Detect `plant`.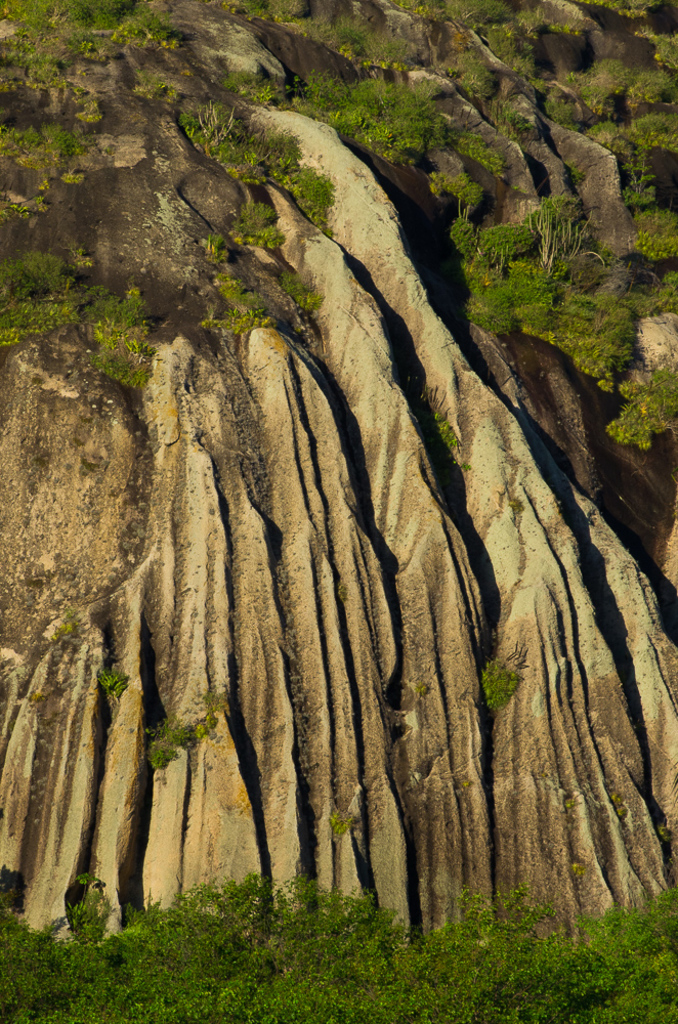
Detected at <bbox>582, 109, 677, 214</bbox>.
